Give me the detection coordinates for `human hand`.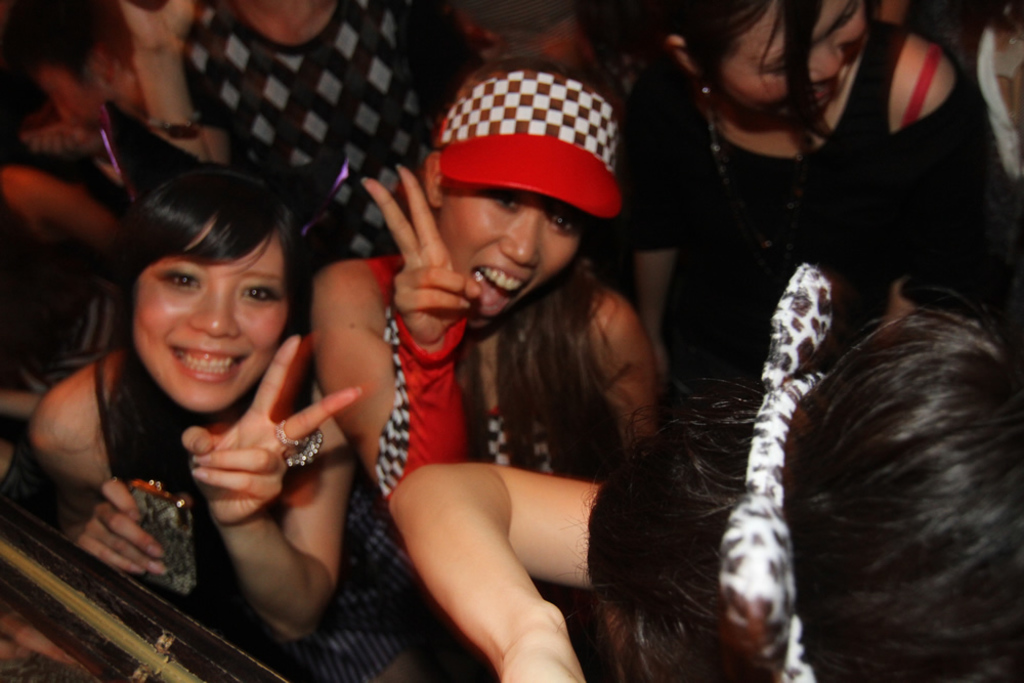
371/167/477/374.
